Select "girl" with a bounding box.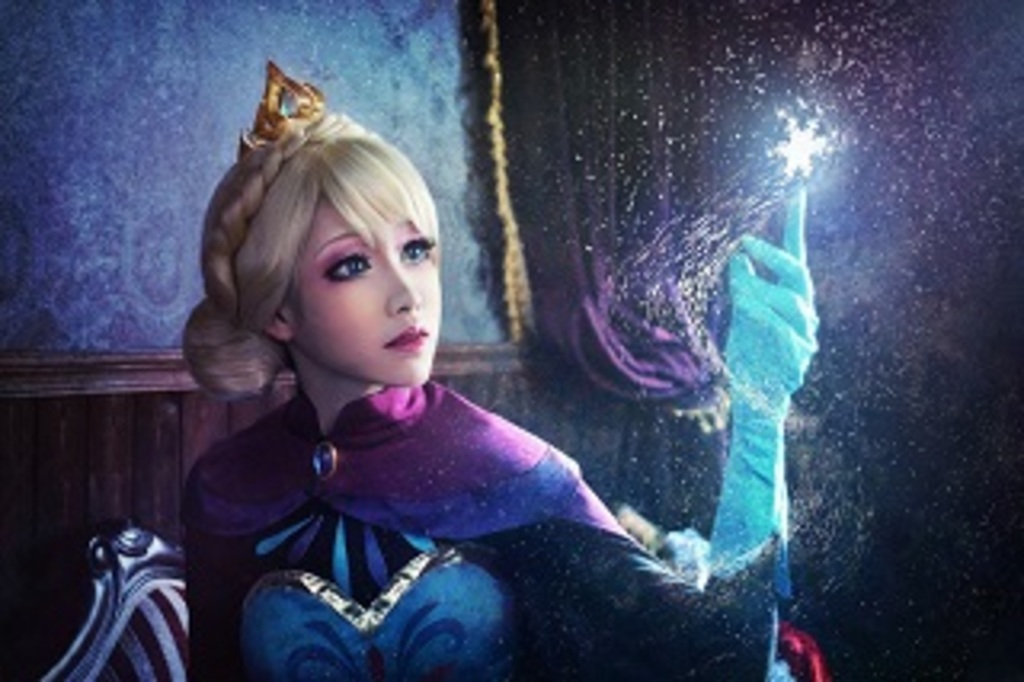
BBox(186, 58, 822, 672).
